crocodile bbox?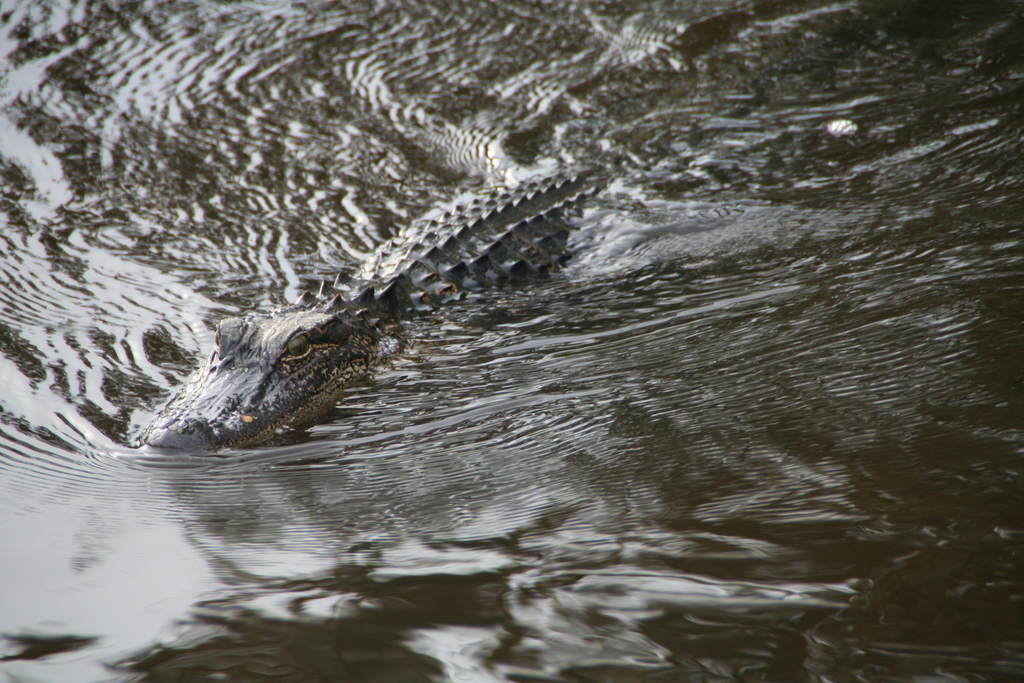
l=137, t=160, r=616, b=457
